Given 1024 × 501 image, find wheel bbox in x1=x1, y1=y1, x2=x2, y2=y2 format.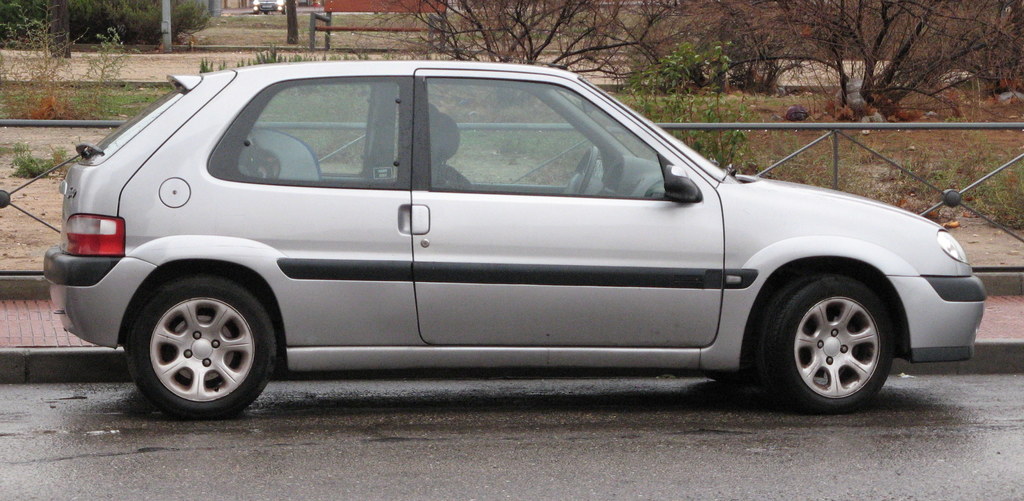
x1=569, y1=145, x2=596, y2=195.
